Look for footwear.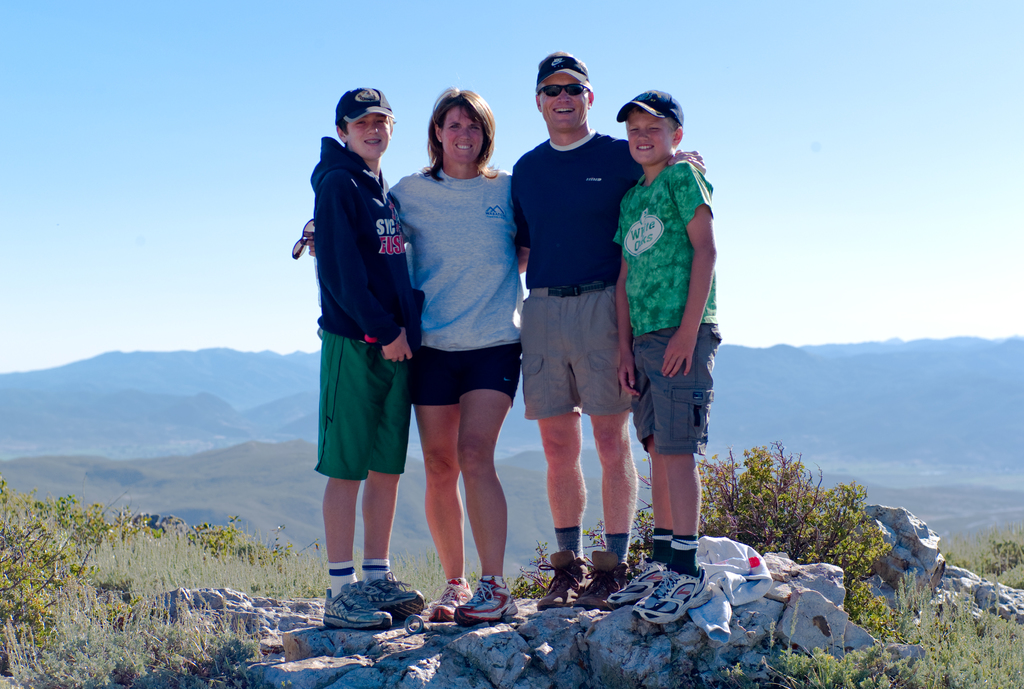
Found: [left=325, top=581, right=397, bottom=631].
